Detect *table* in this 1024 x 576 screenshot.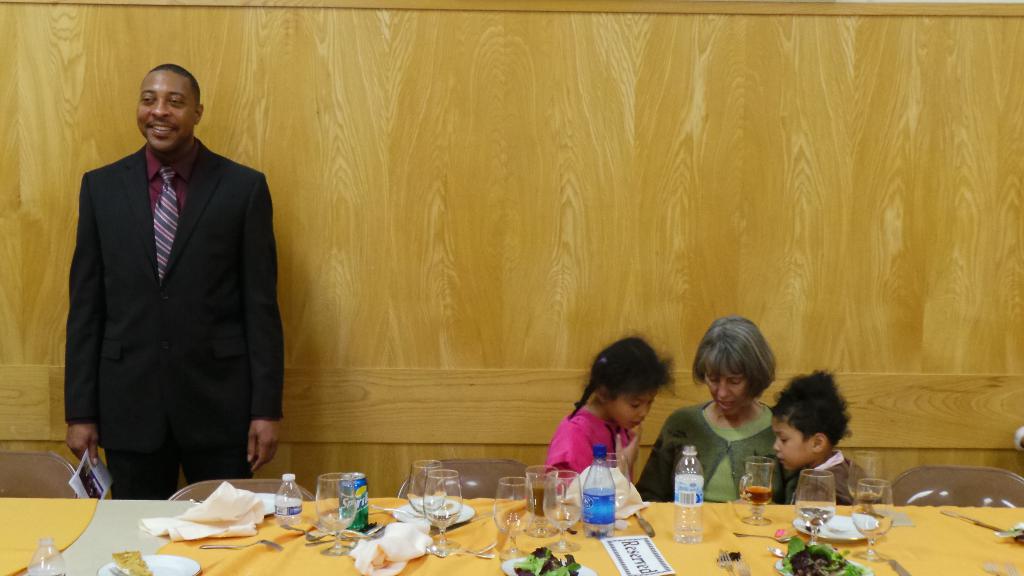
Detection: bbox=[0, 496, 1023, 575].
